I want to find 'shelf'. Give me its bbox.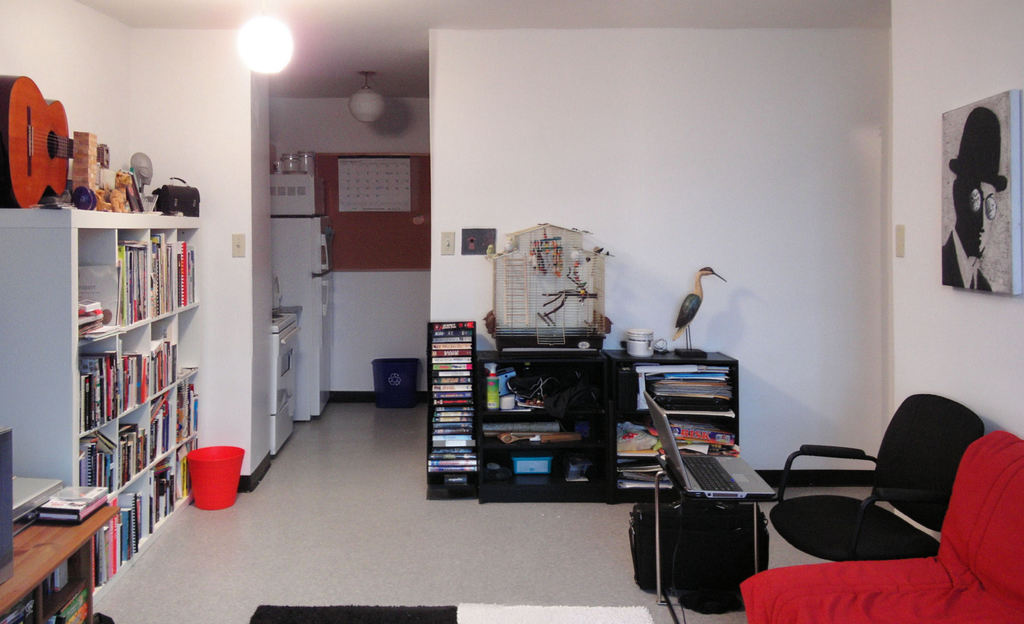
rect(425, 316, 483, 507).
